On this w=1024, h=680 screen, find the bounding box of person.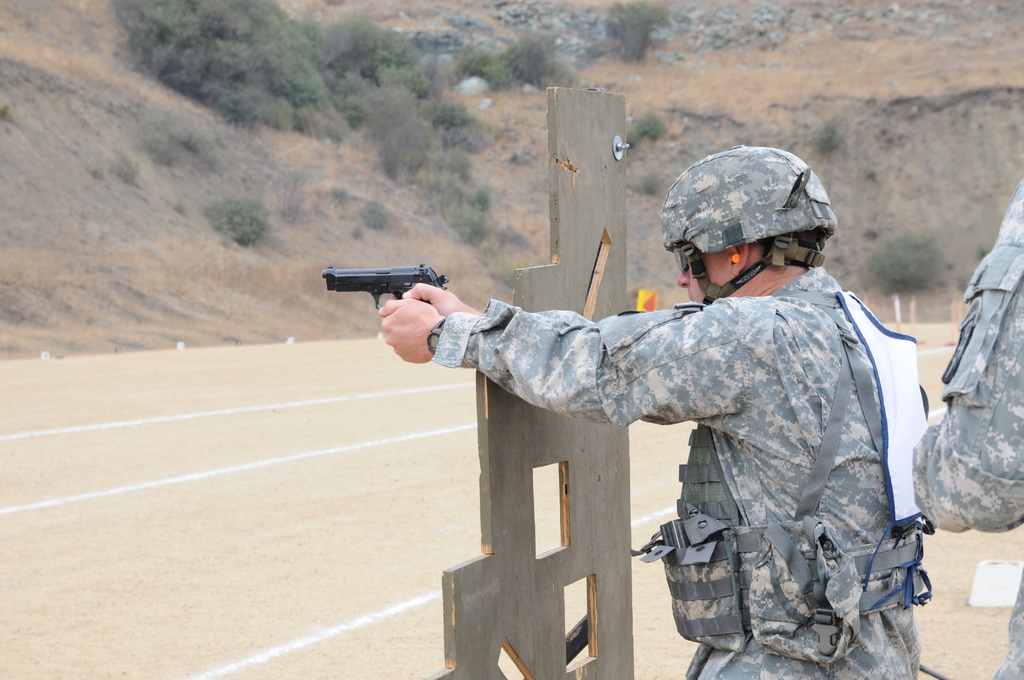
Bounding box: x1=371 y1=142 x2=928 y2=677.
